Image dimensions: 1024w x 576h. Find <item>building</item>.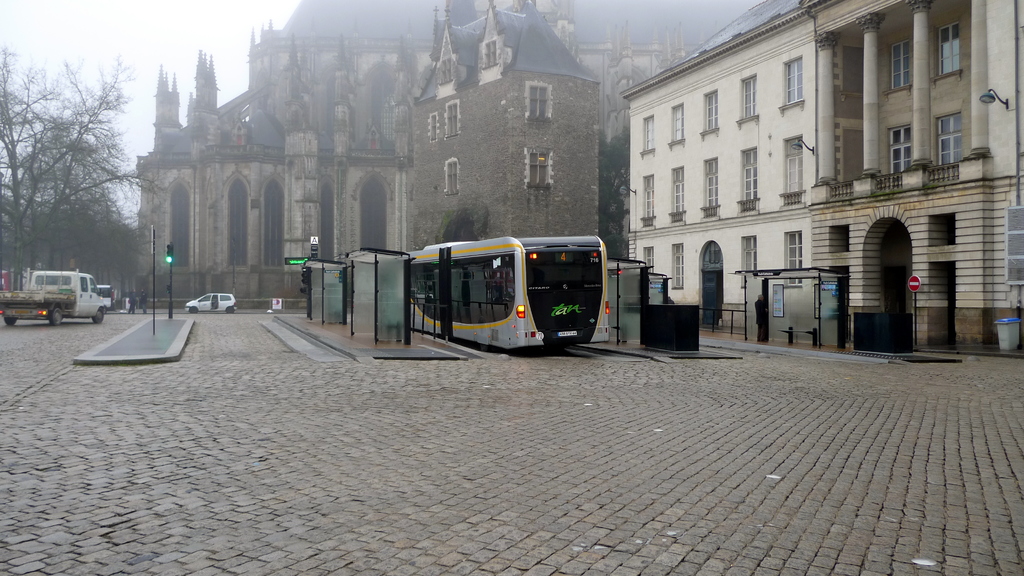
x1=621, y1=2, x2=811, y2=327.
